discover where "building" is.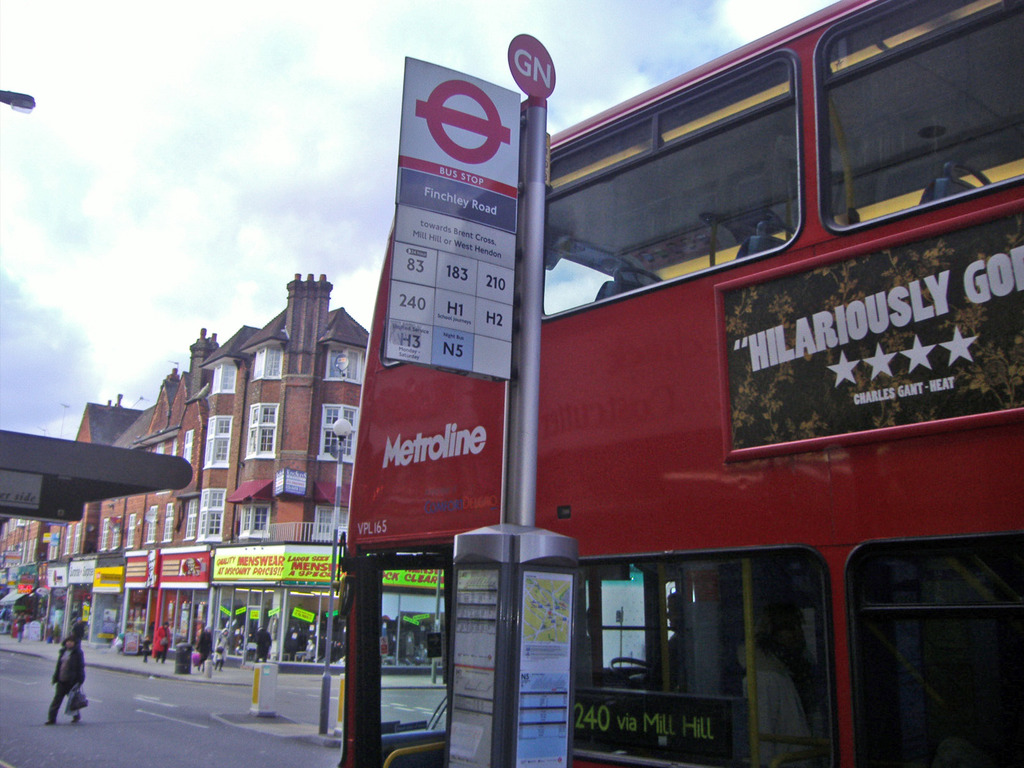
Discovered at bbox=(0, 270, 442, 672).
